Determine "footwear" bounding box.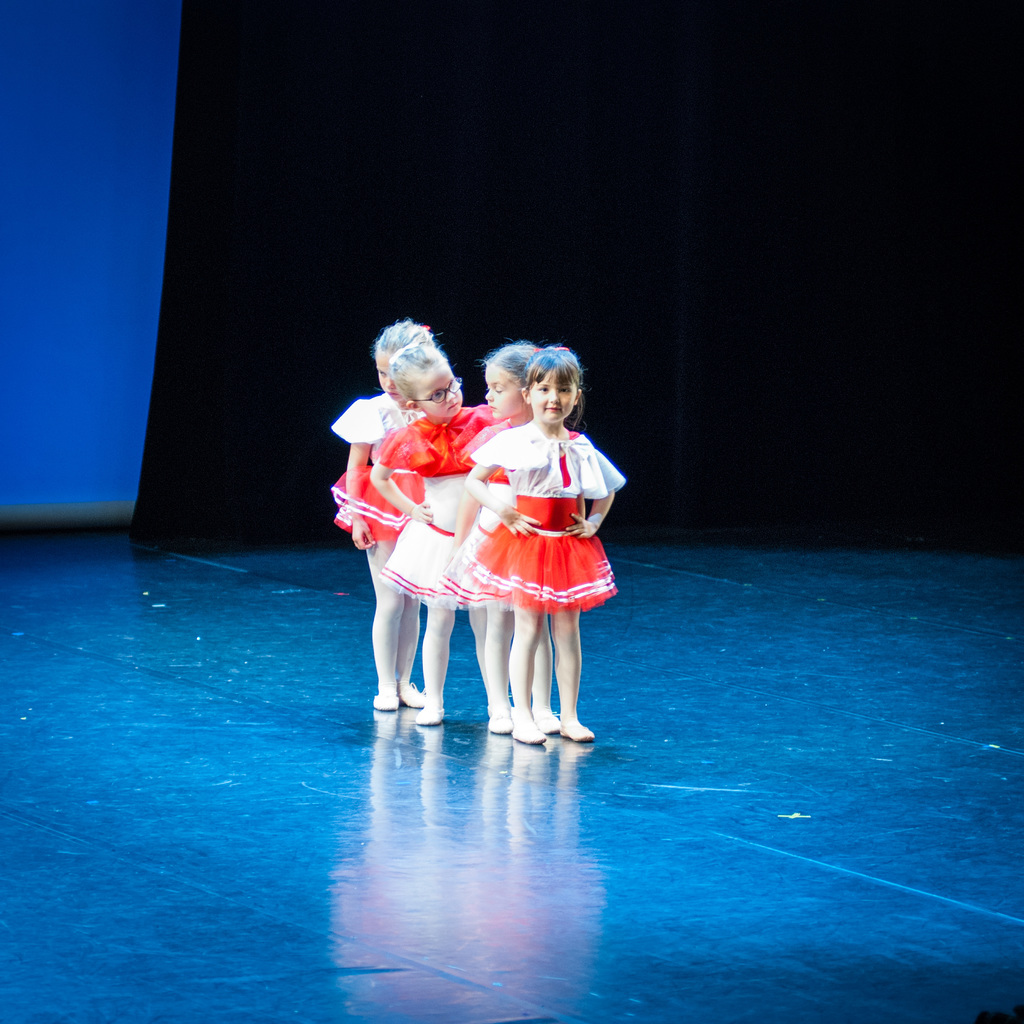
Determined: locate(562, 721, 599, 749).
